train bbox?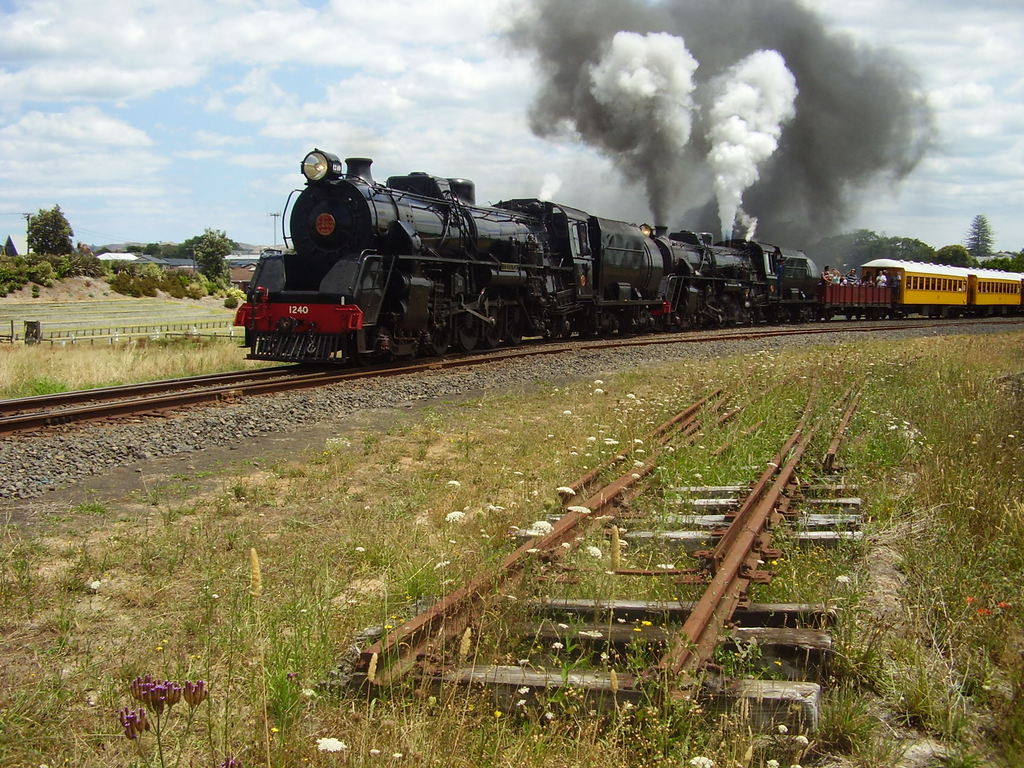
<bbox>234, 146, 1023, 368</bbox>
